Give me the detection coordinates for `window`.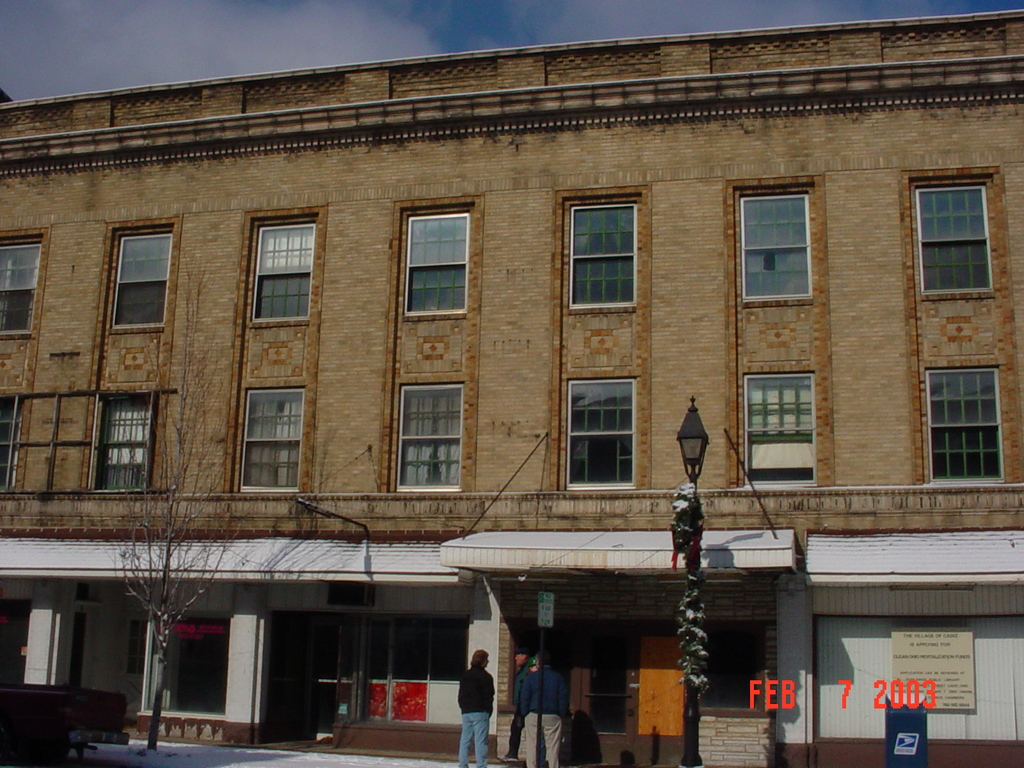
102,212,180,335.
